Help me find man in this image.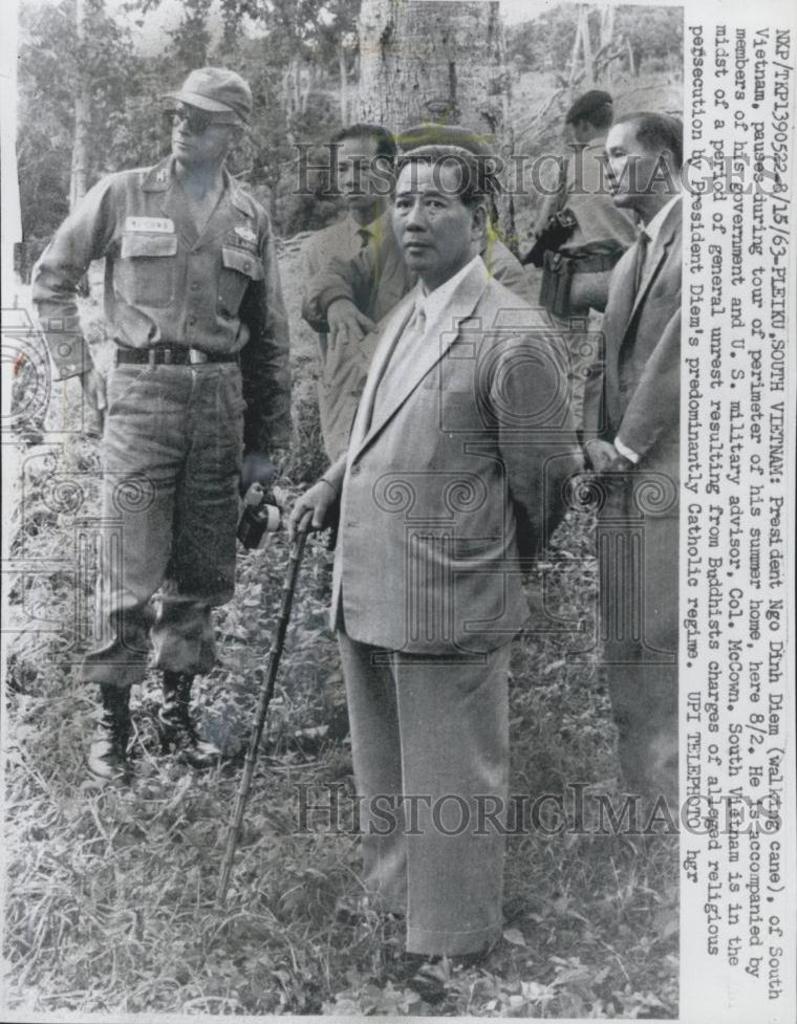
Found it: [574,109,683,836].
